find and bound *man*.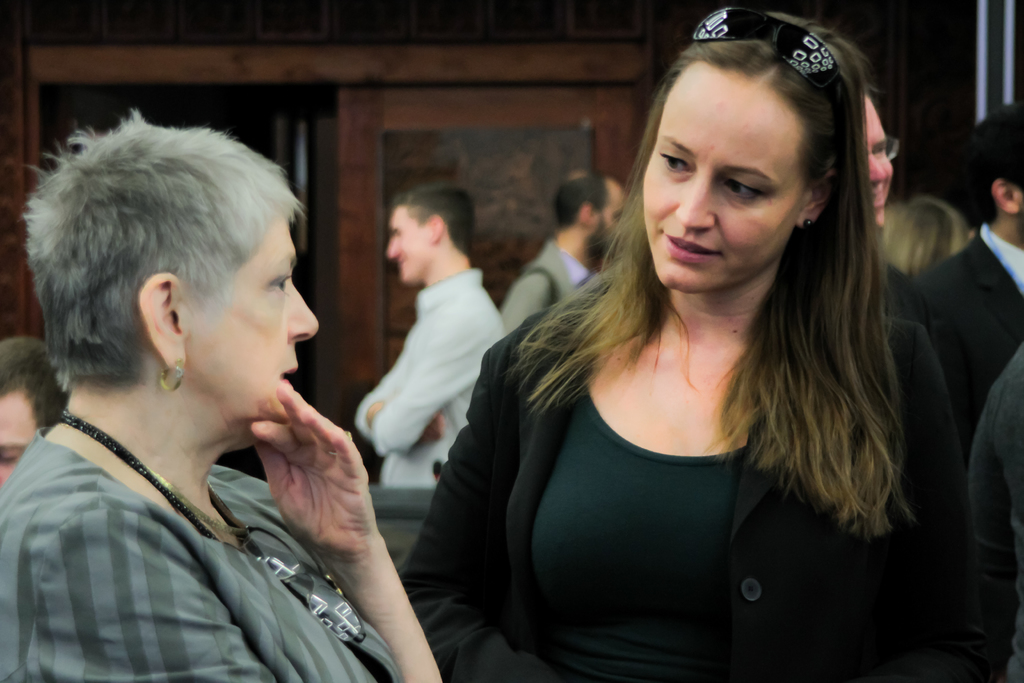
Bound: [x1=916, y1=104, x2=1023, y2=432].
